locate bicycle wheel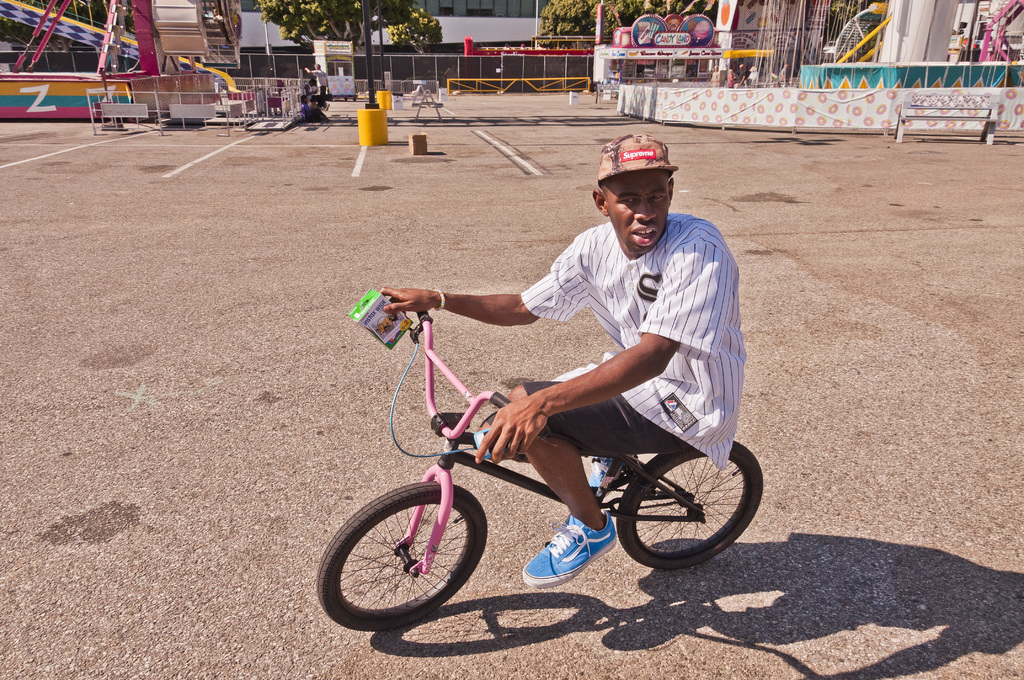
locate(615, 439, 765, 570)
